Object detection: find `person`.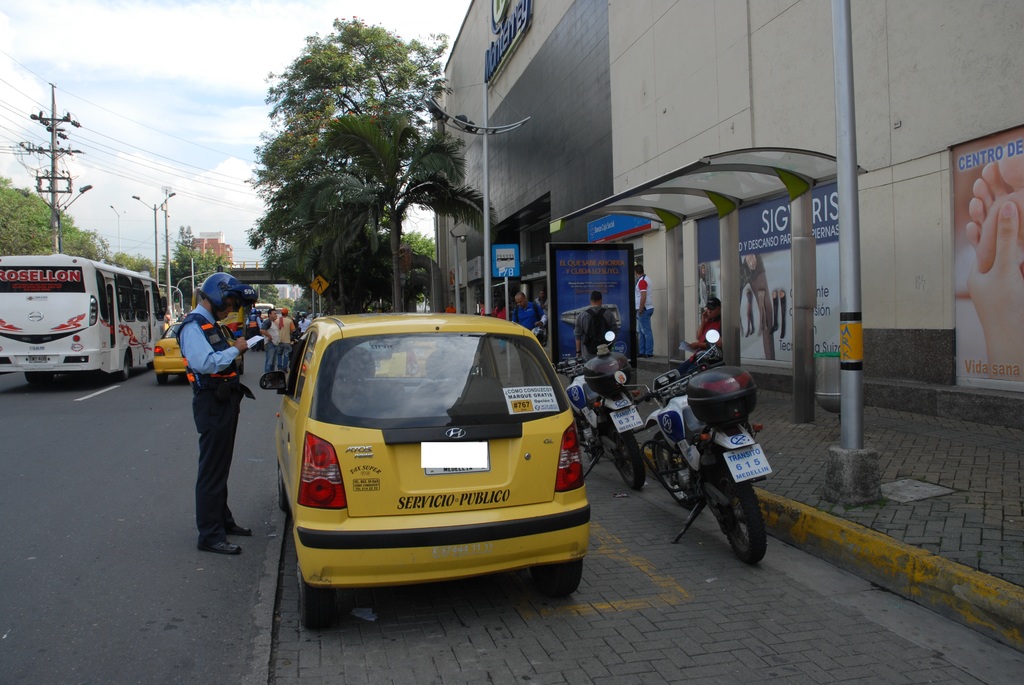
Rect(156, 267, 245, 560).
